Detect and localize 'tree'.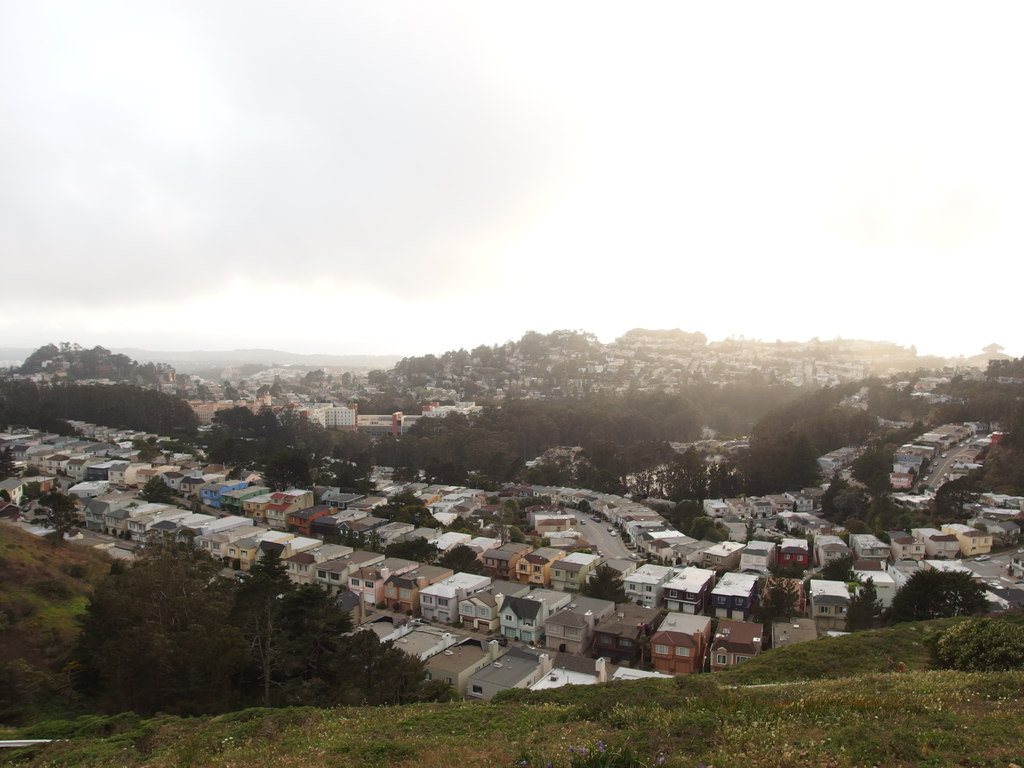
Localized at l=18, t=479, r=39, b=500.
